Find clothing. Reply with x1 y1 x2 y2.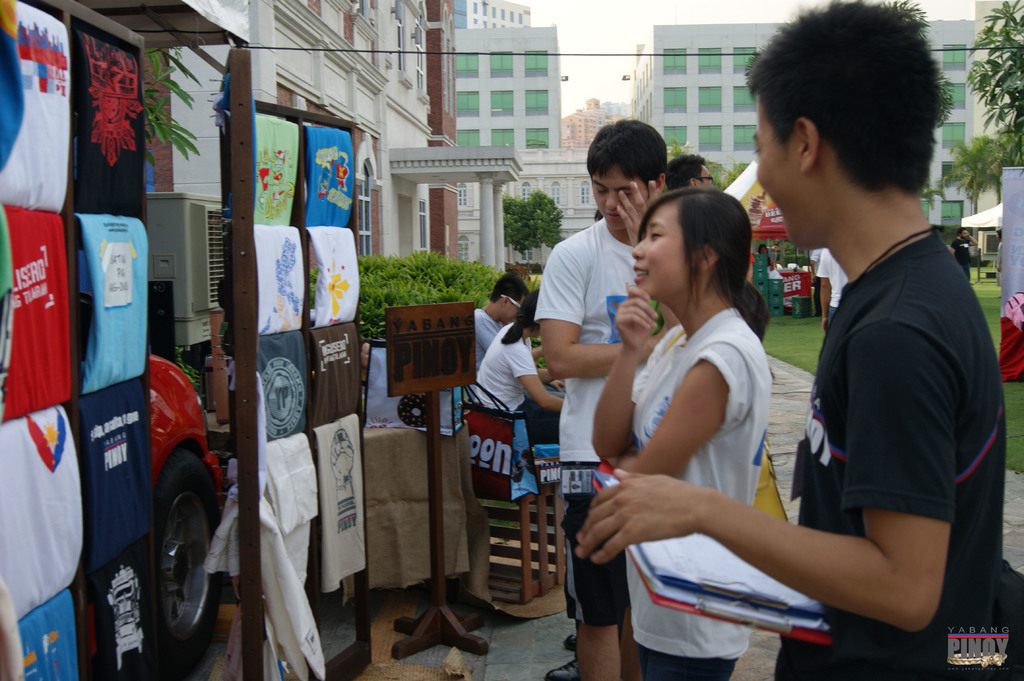
779 229 1009 680.
